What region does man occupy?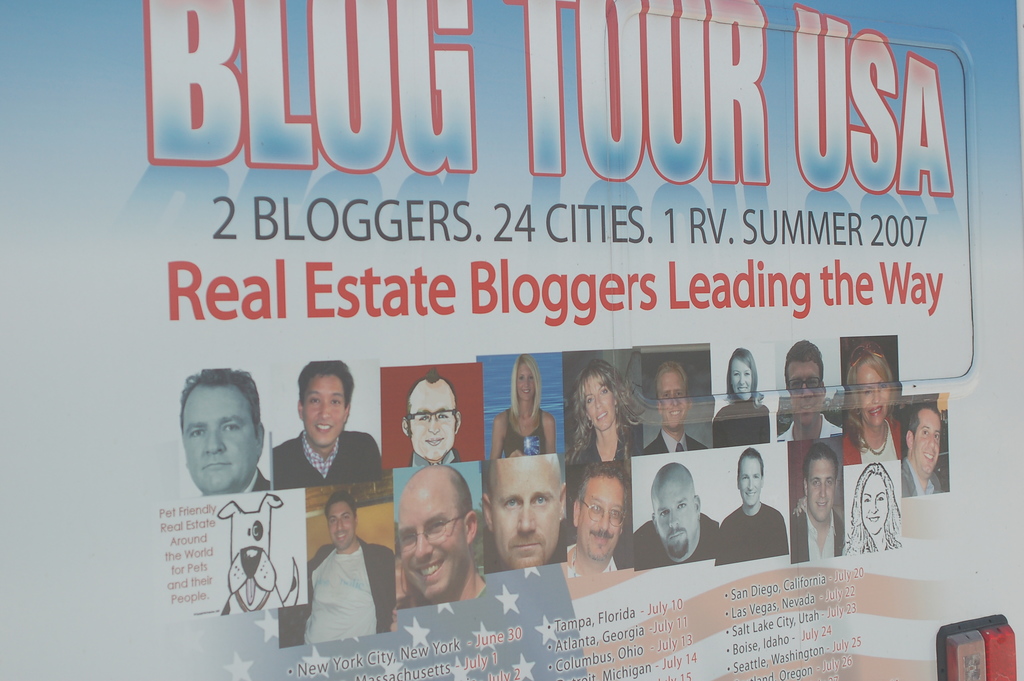
left=649, top=354, right=717, bottom=459.
